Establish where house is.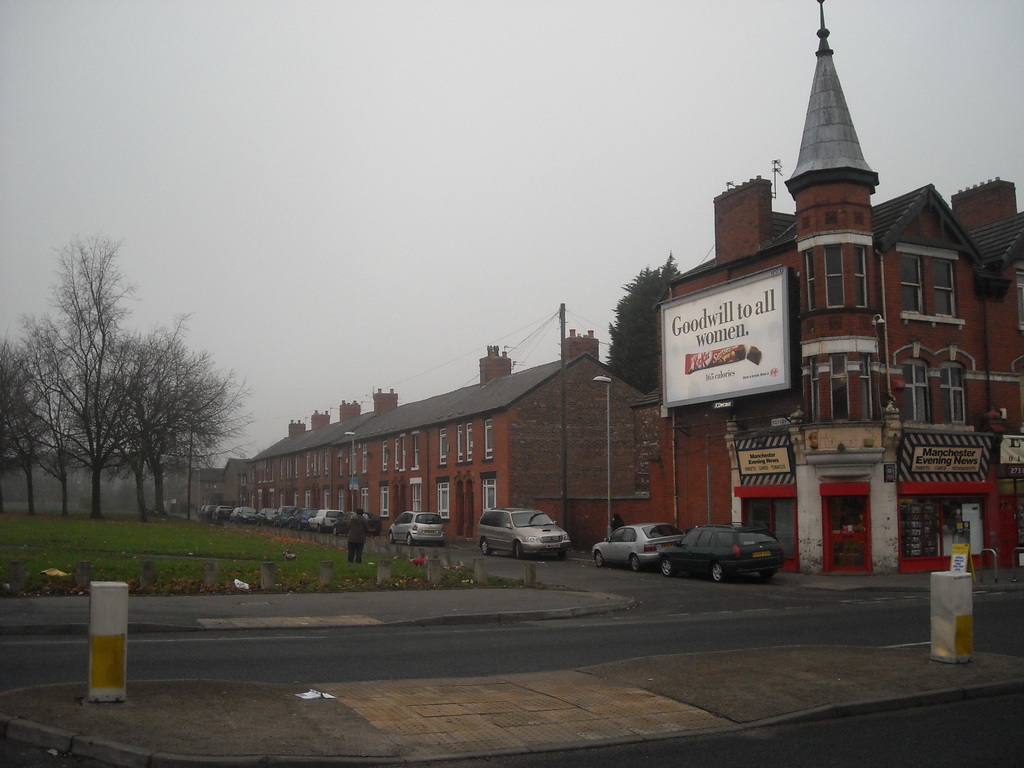
Established at x1=174 y1=328 x2=655 y2=560.
